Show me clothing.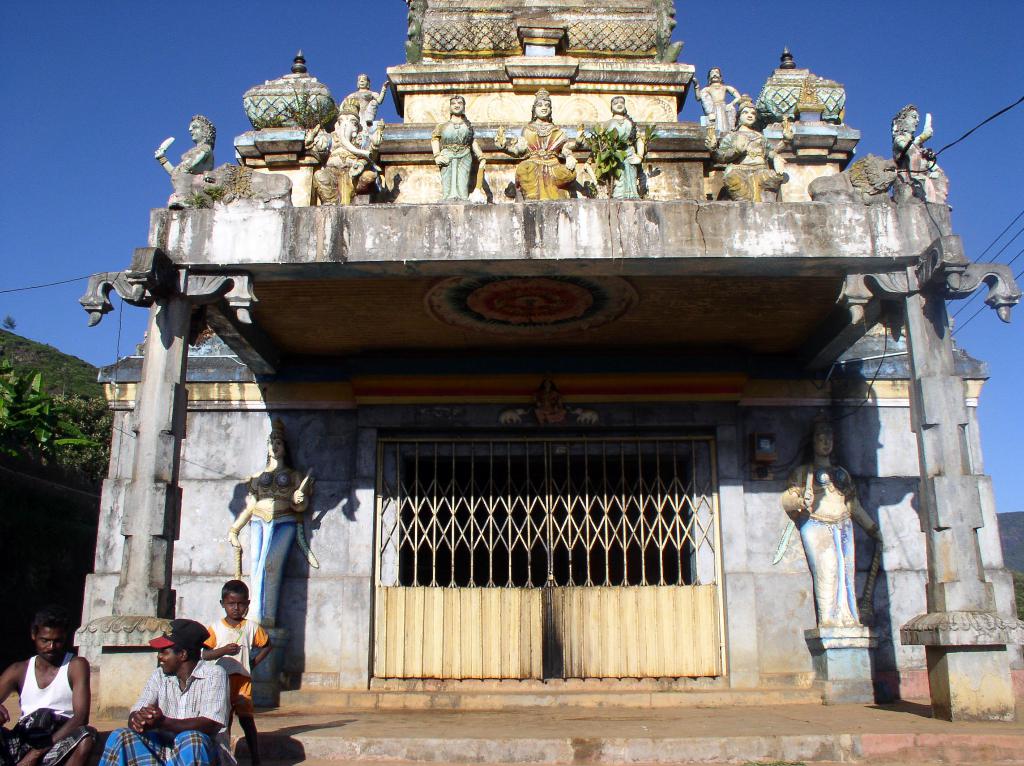
clothing is here: pyautogui.locateOnScreen(211, 623, 266, 729).
